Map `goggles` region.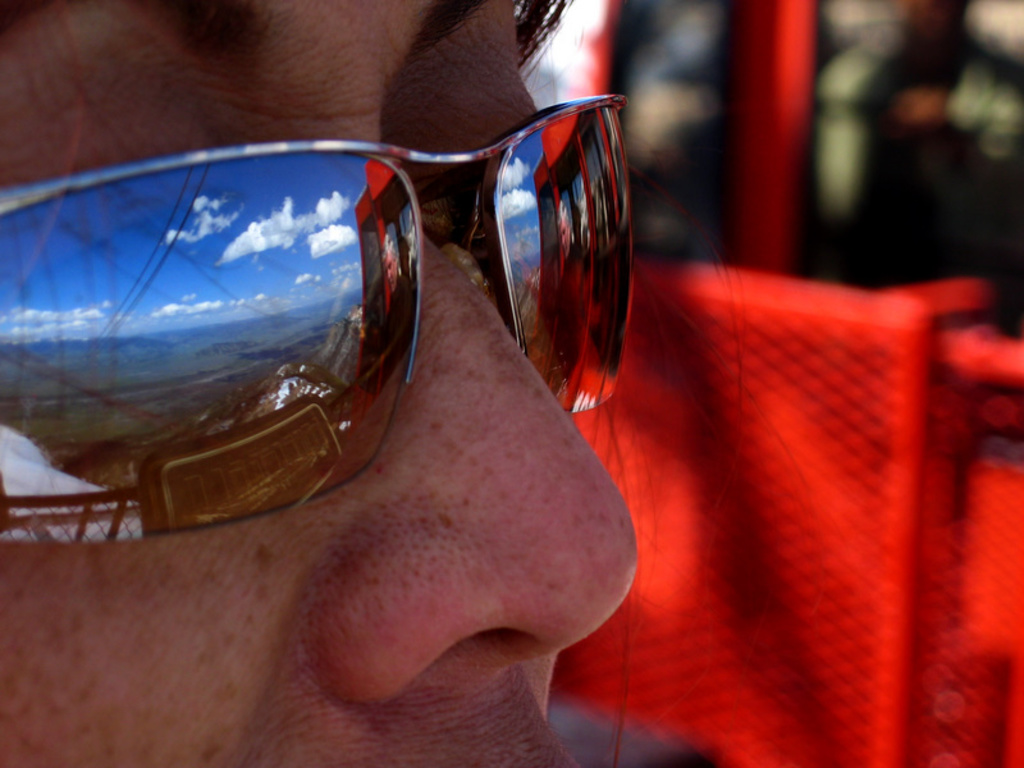
Mapped to (29, 92, 627, 513).
